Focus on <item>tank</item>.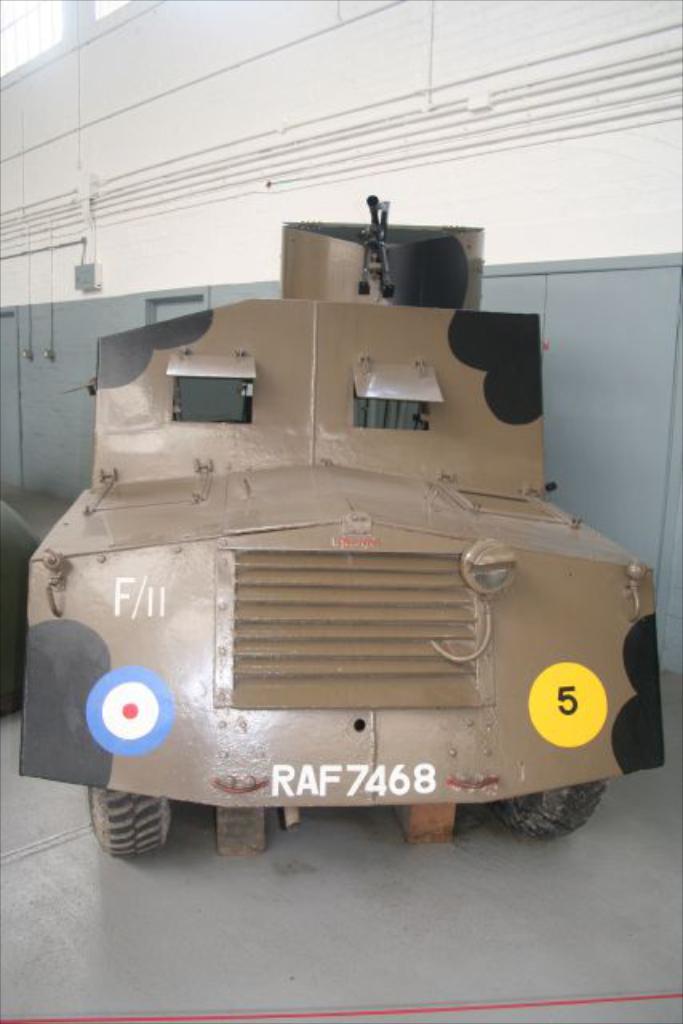
Focused at region(21, 224, 673, 854).
